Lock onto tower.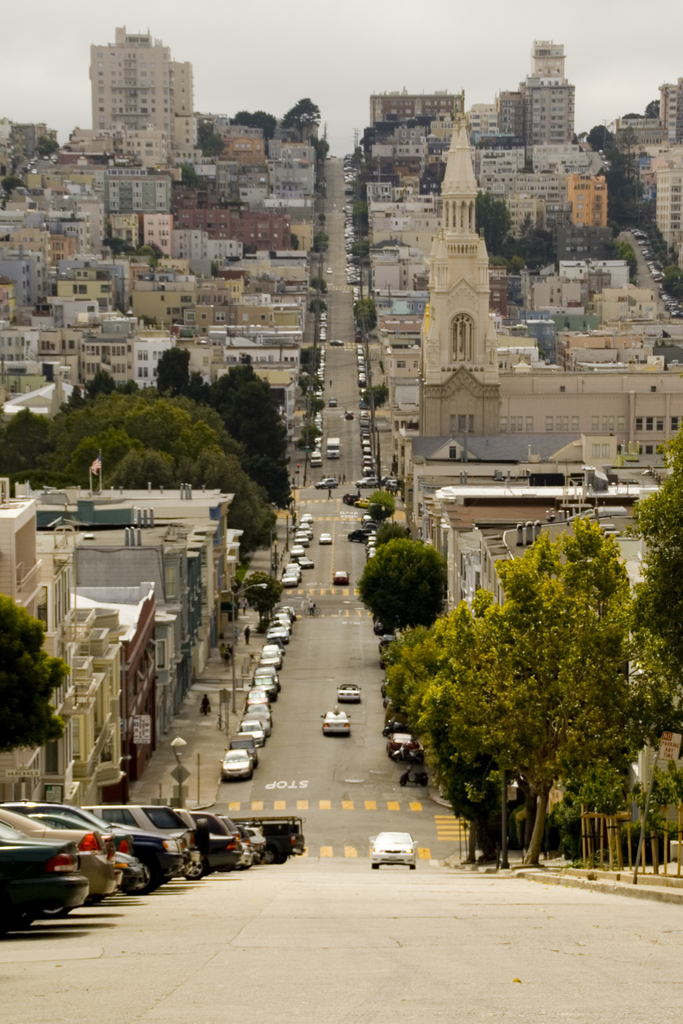
Locked: 422/111/503/436.
